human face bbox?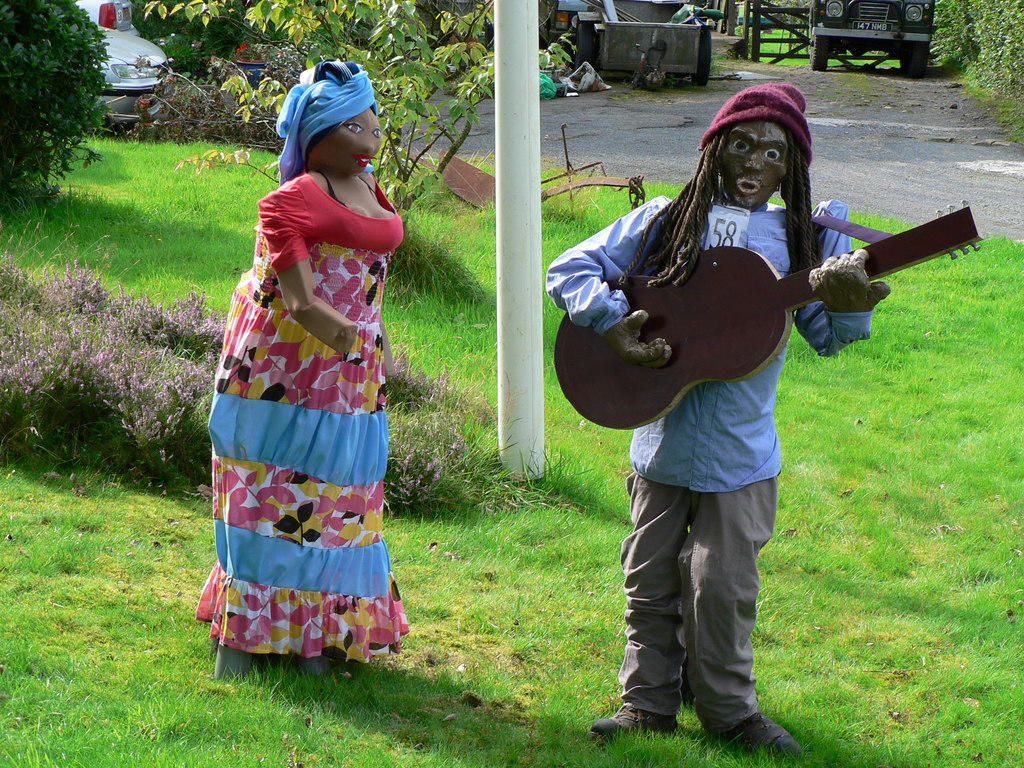
locate(330, 108, 382, 173)
